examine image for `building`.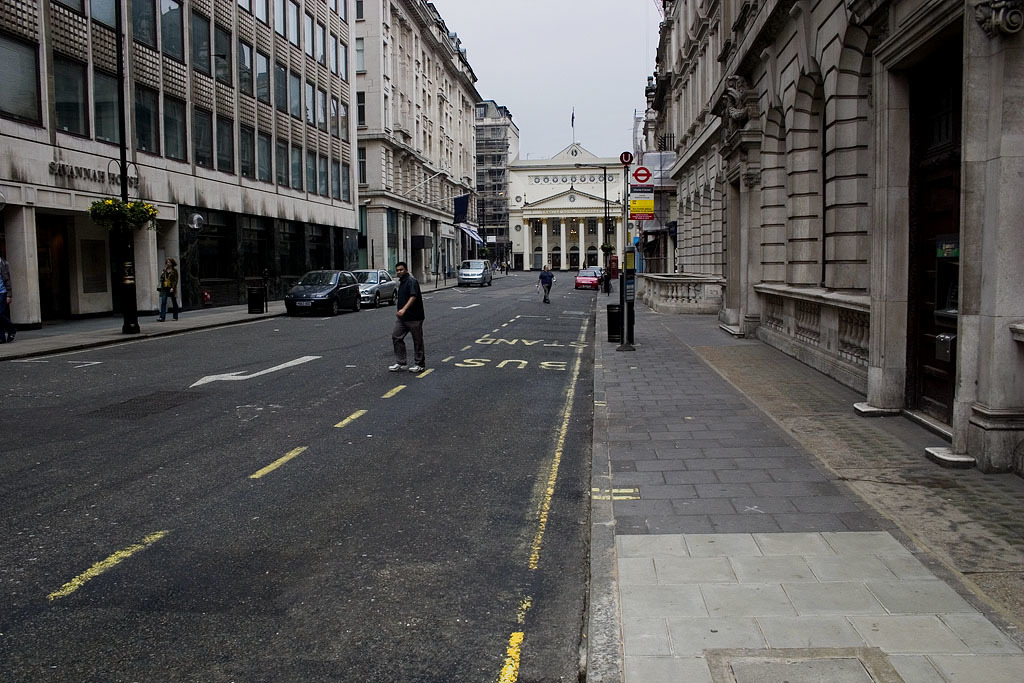
Examination result: 0/0/525/340.
